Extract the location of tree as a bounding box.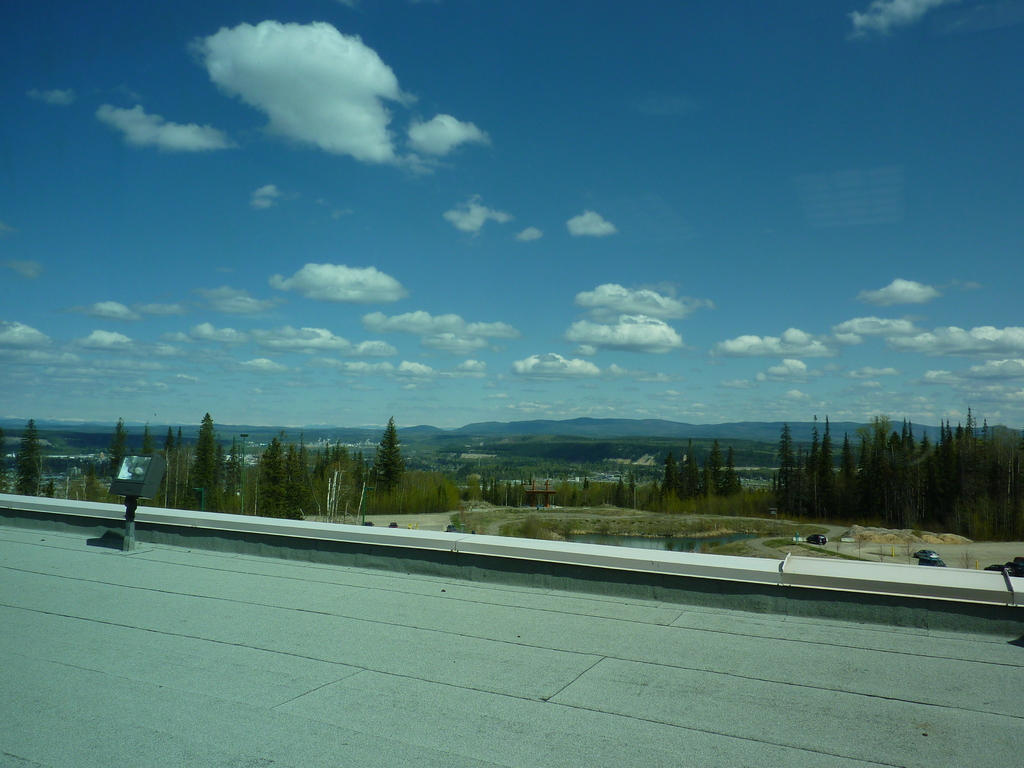
148,415,182,496.
